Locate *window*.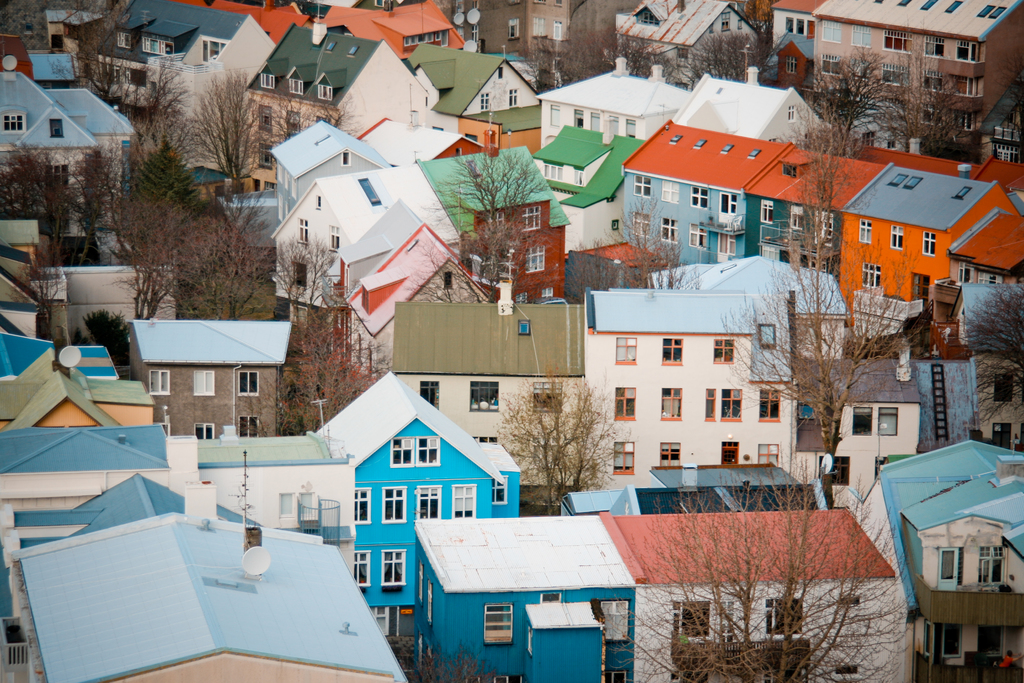
Bounding box: 97/65/118/83.
